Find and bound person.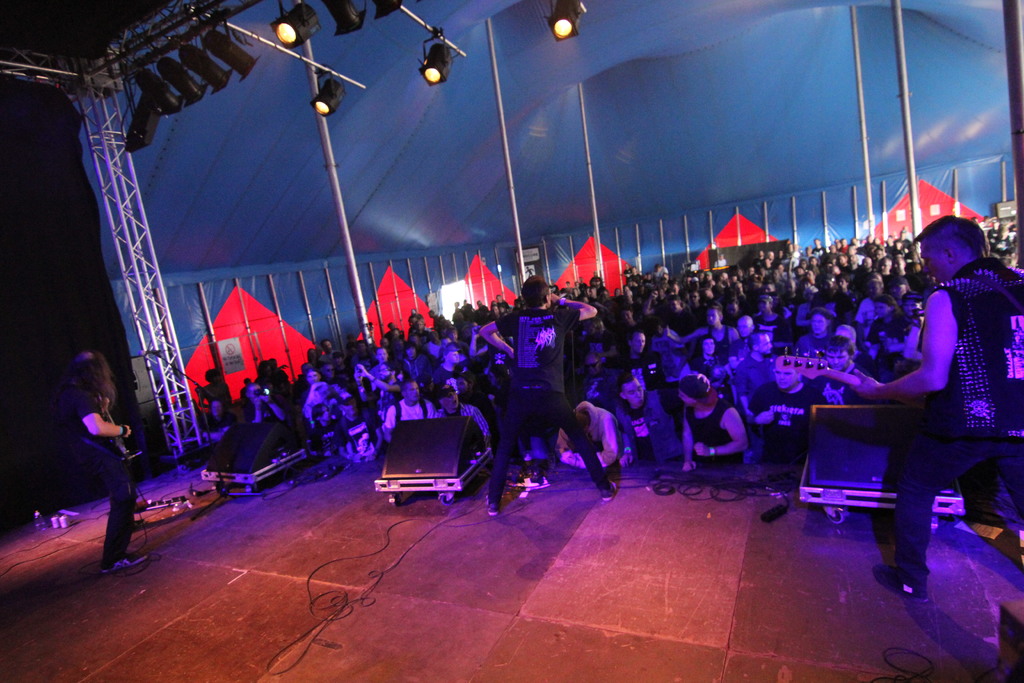
Bound: locate(495, 293, 504, 302).
